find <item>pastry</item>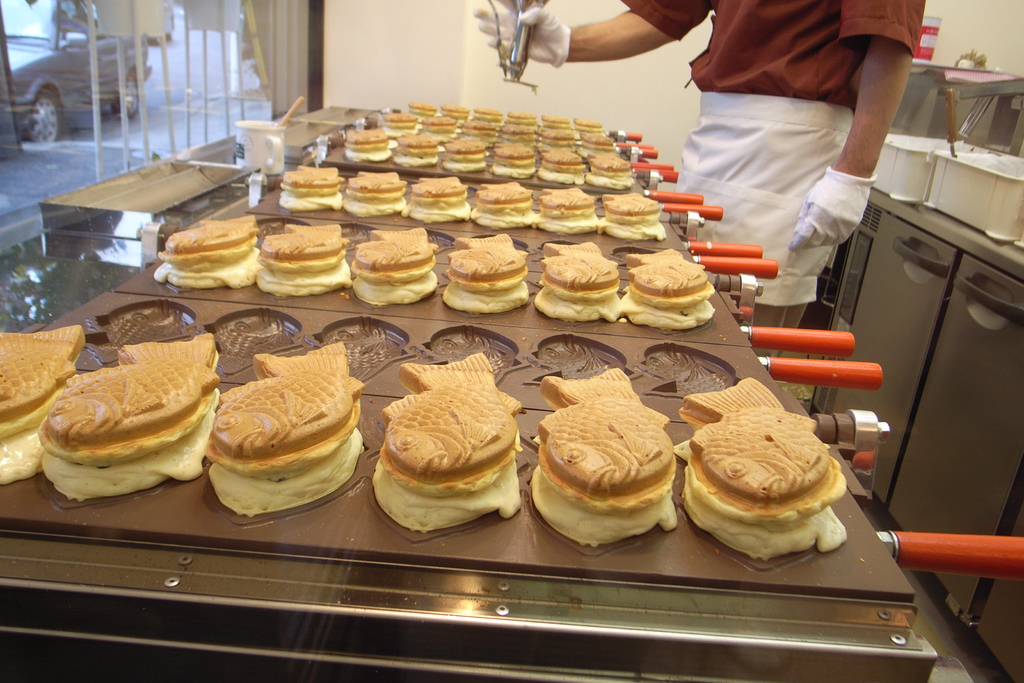
395,132,437,166
